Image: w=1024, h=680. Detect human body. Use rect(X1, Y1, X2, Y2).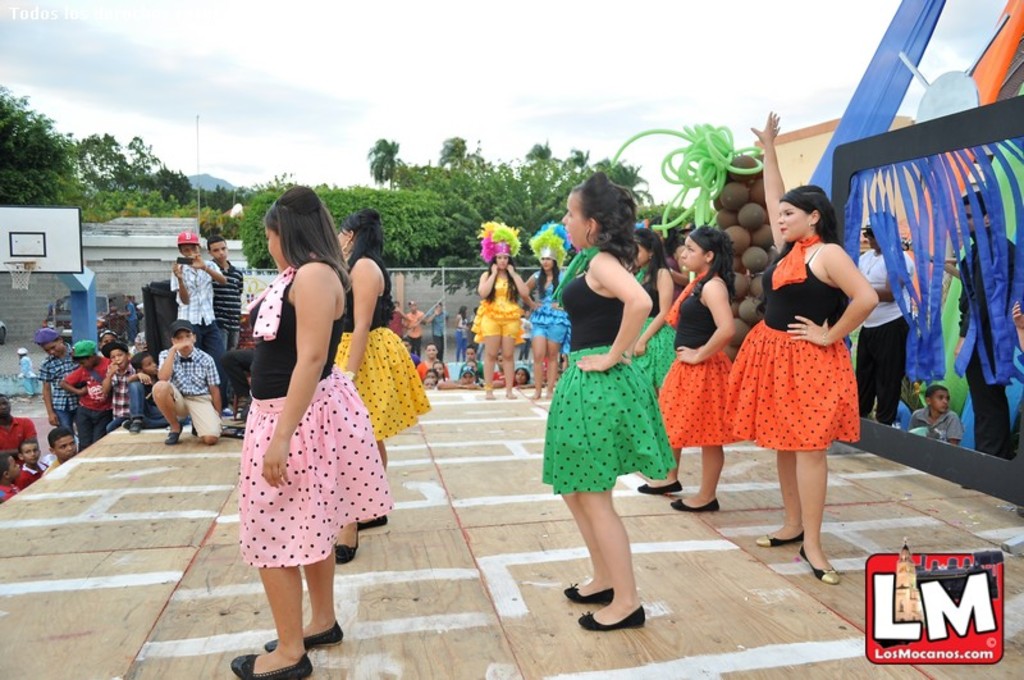
rect(634, 263, 680, 391).
